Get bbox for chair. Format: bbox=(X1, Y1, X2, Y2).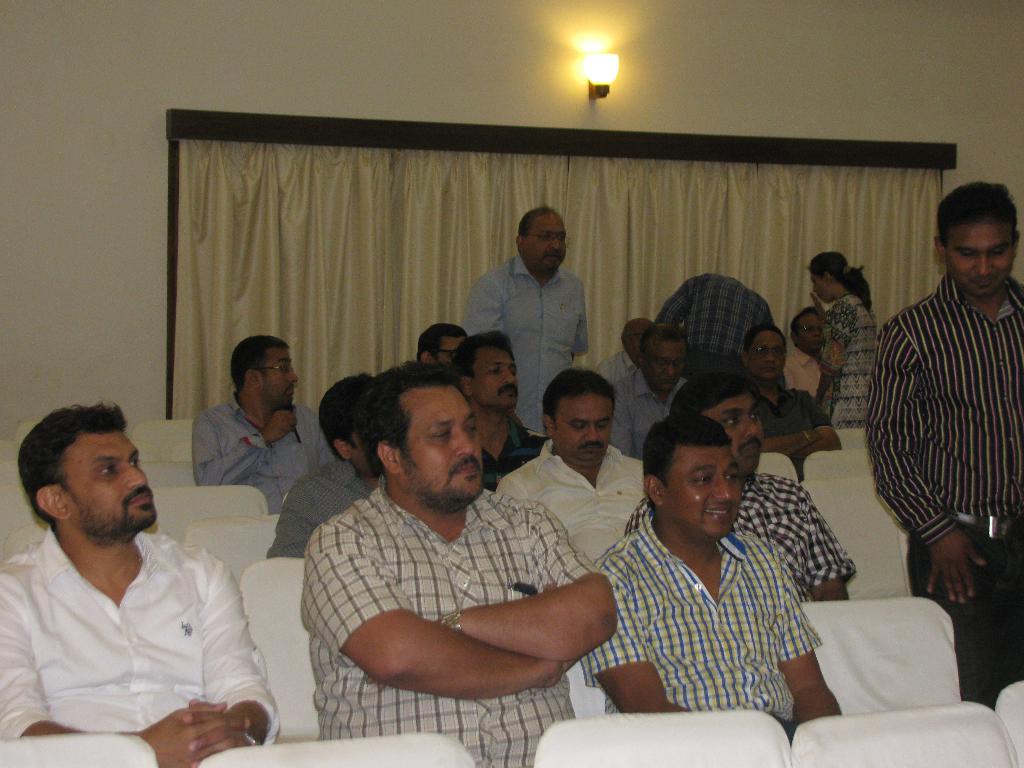
bbox=(239, 561, 321, 748).
